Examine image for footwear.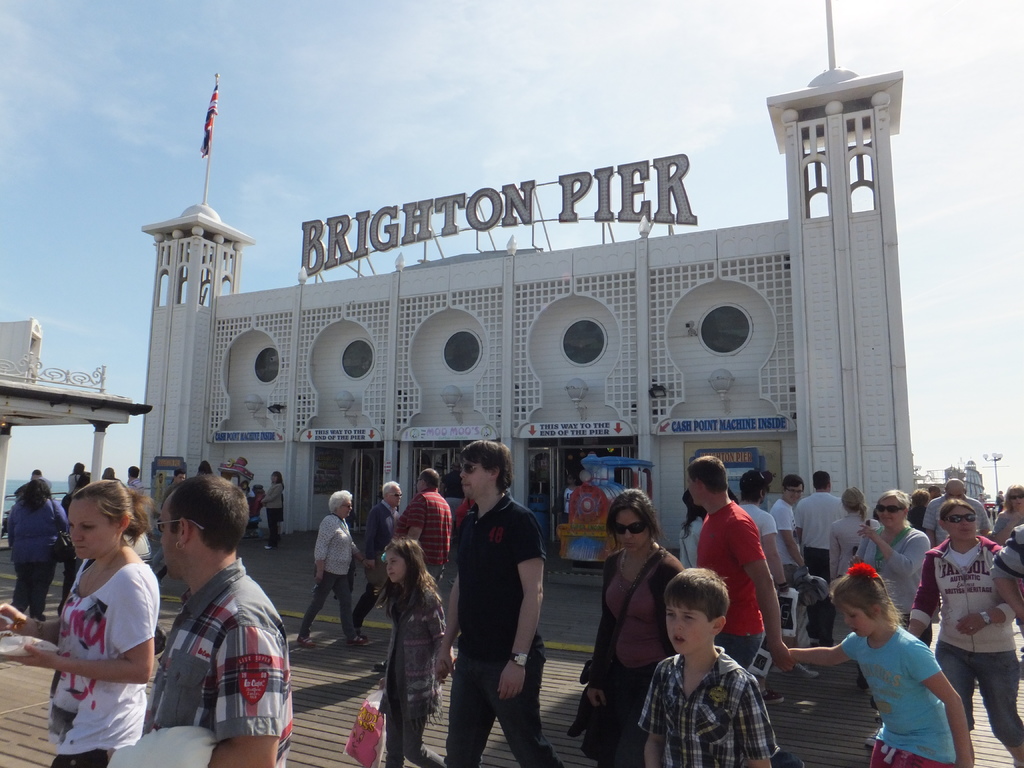
Examination result: bbox(372, 658, 389, 673).
